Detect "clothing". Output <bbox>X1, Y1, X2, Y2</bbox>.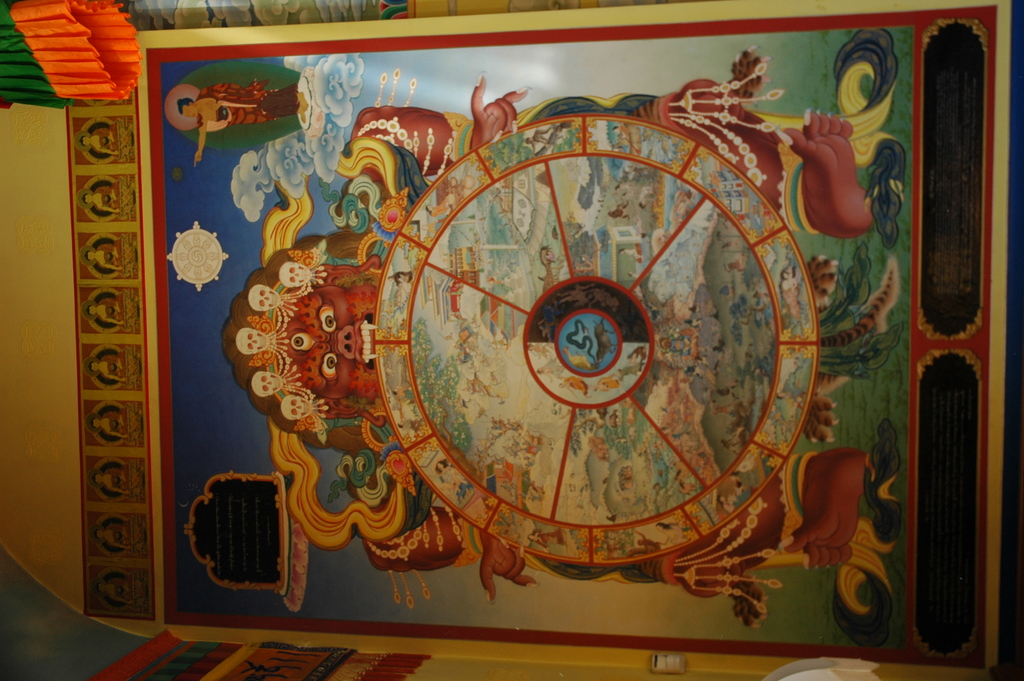
<bbox>534, 525, 566, 547</bbox>.
